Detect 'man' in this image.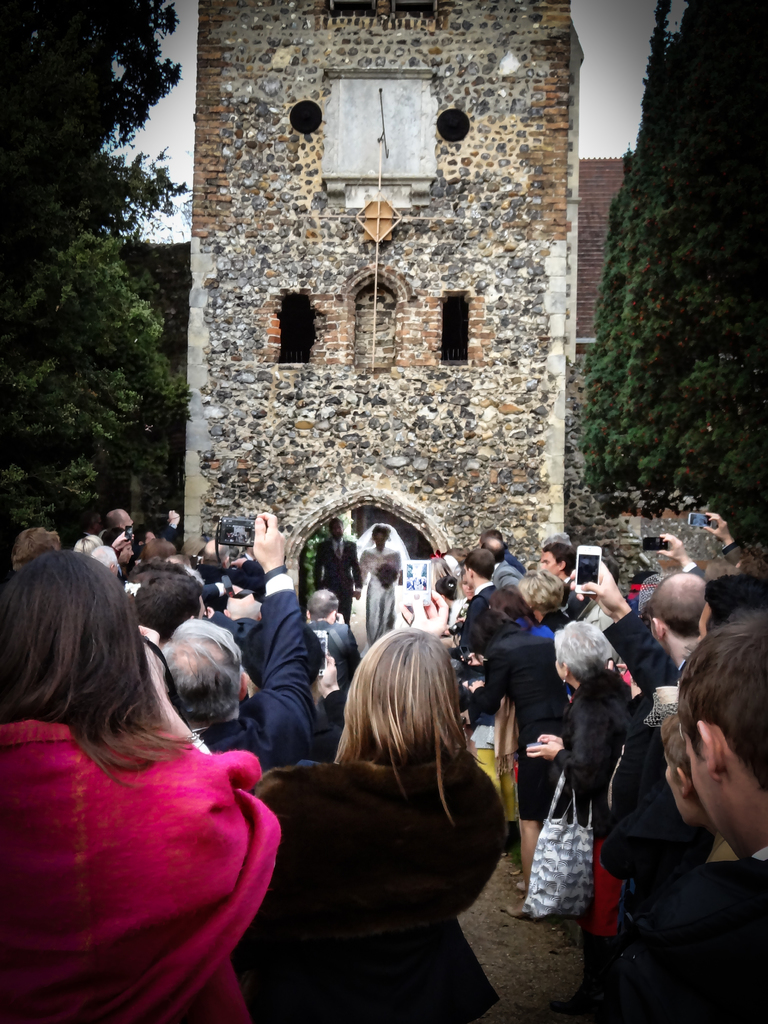
Detection: {"left": 317, "top": 518, "right": 360, "bottom": 621}.
